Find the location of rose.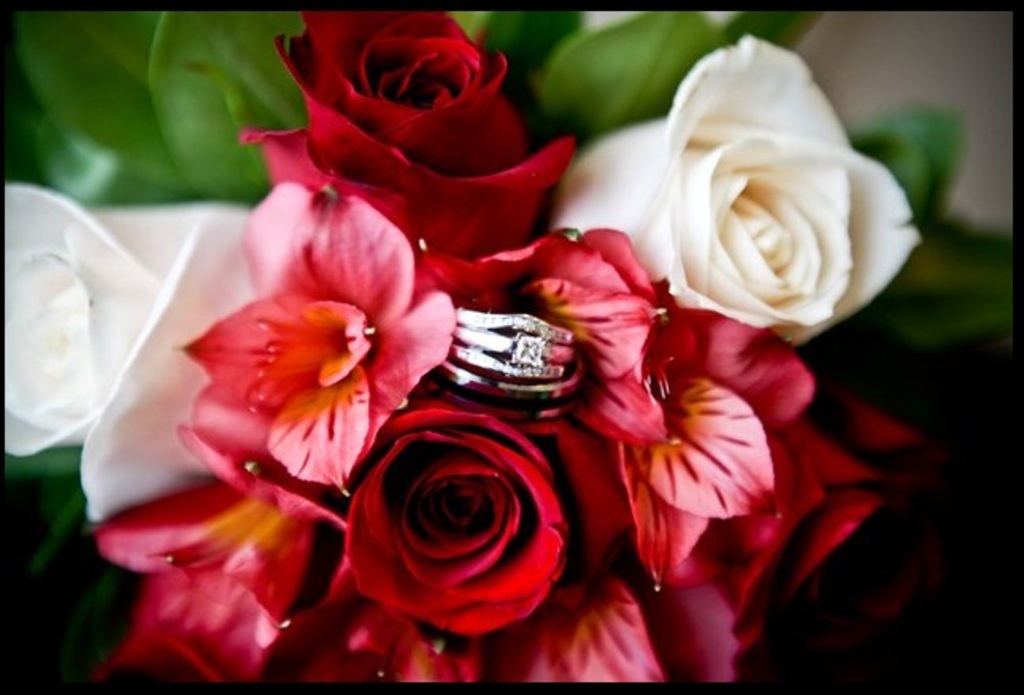
Location: l=546, t=32, r=926, b=351.
